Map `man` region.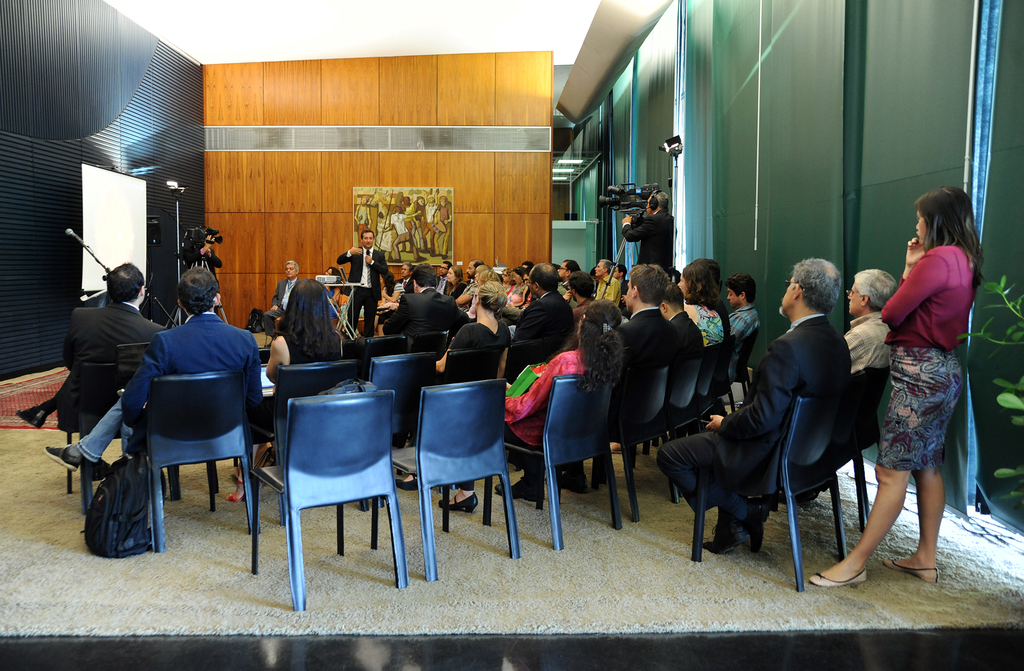
Mapped to {"x1": 331, "y1": 232, "x2": 394, "y2": 338}.
